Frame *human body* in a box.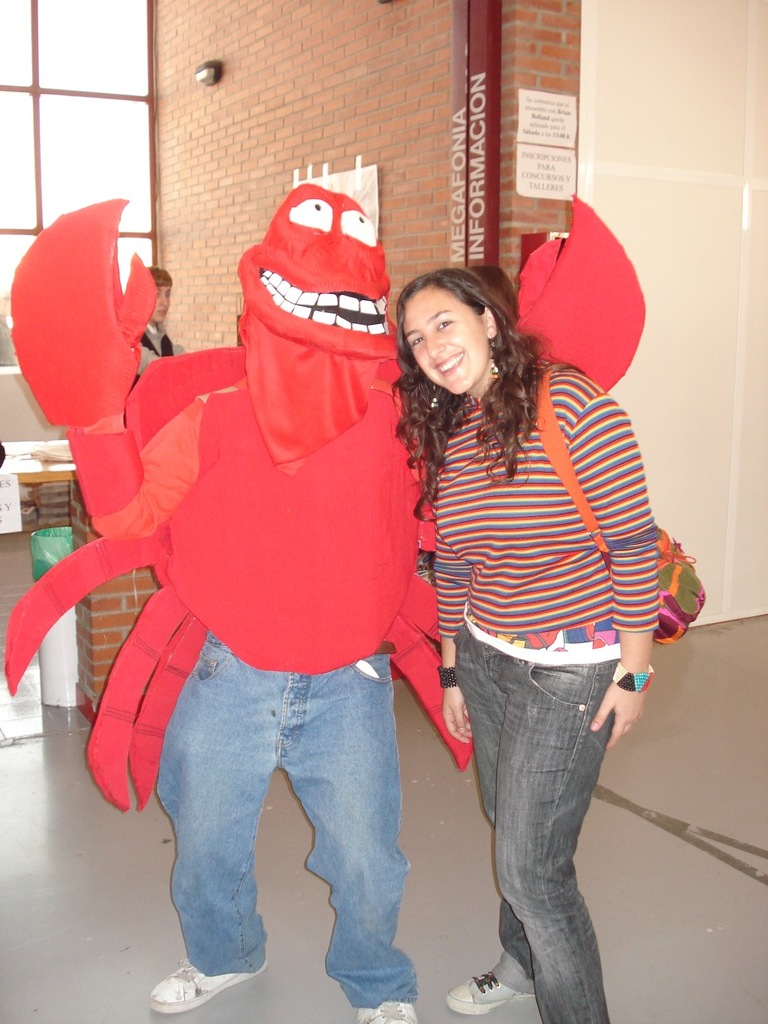
l=129, t=266, r=174, b=396.
